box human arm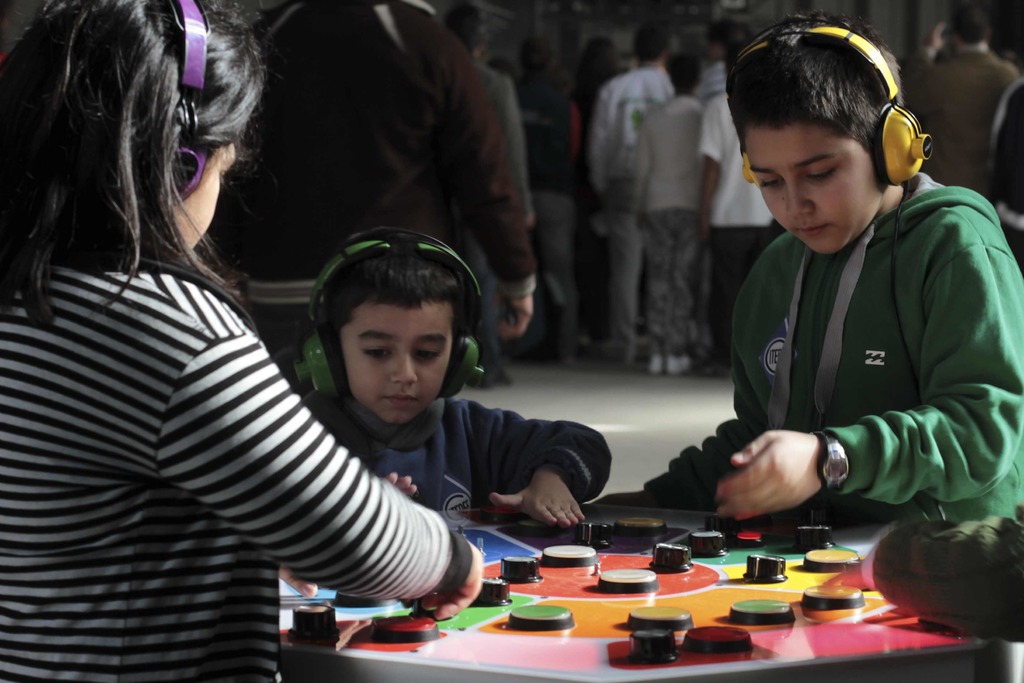
rect(461, 397, 611, 529)
